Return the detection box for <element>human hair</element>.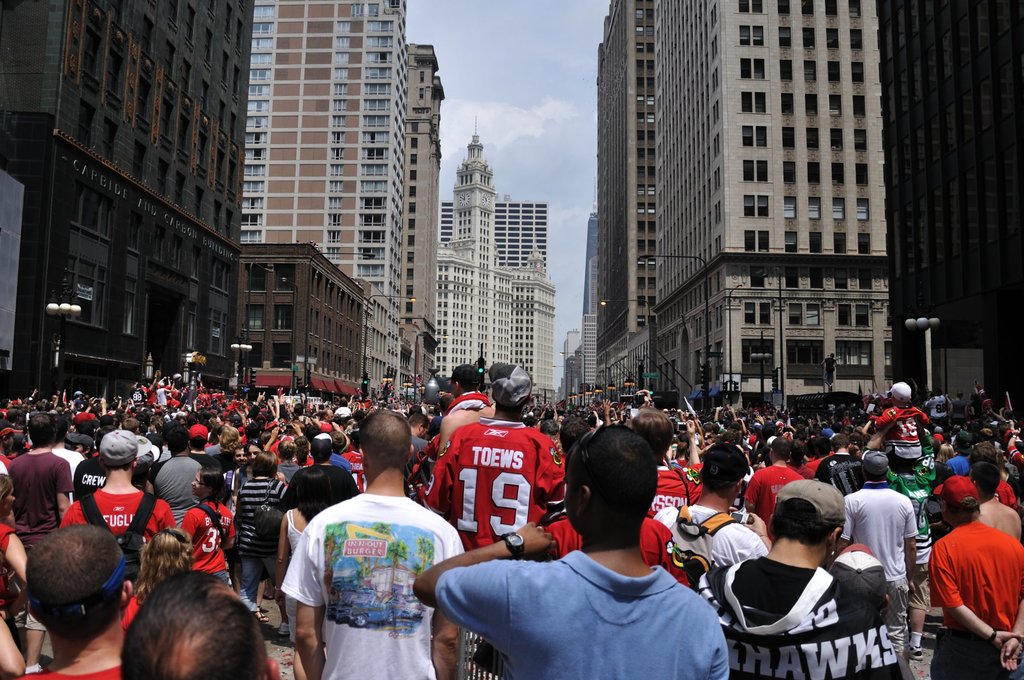
{"left": 769, "top": 438, "right": 790, "bottom": 462}.
